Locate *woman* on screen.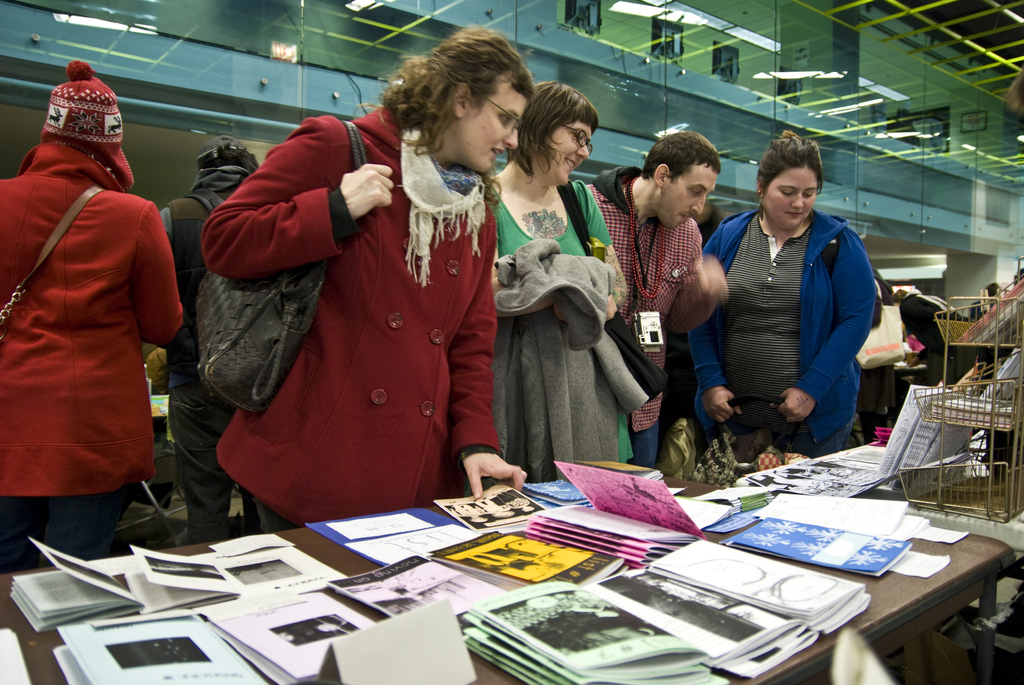
On screen at select_region(481, 81, 650, 477).
